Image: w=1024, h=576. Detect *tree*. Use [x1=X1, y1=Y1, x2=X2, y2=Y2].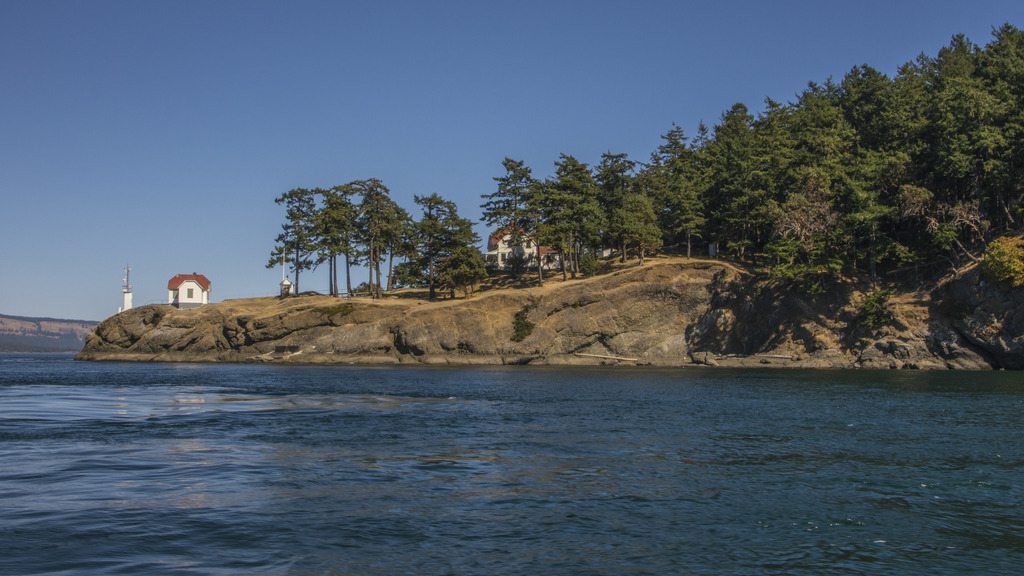
[x1=406, y1=189, x2=496, y2=305].
